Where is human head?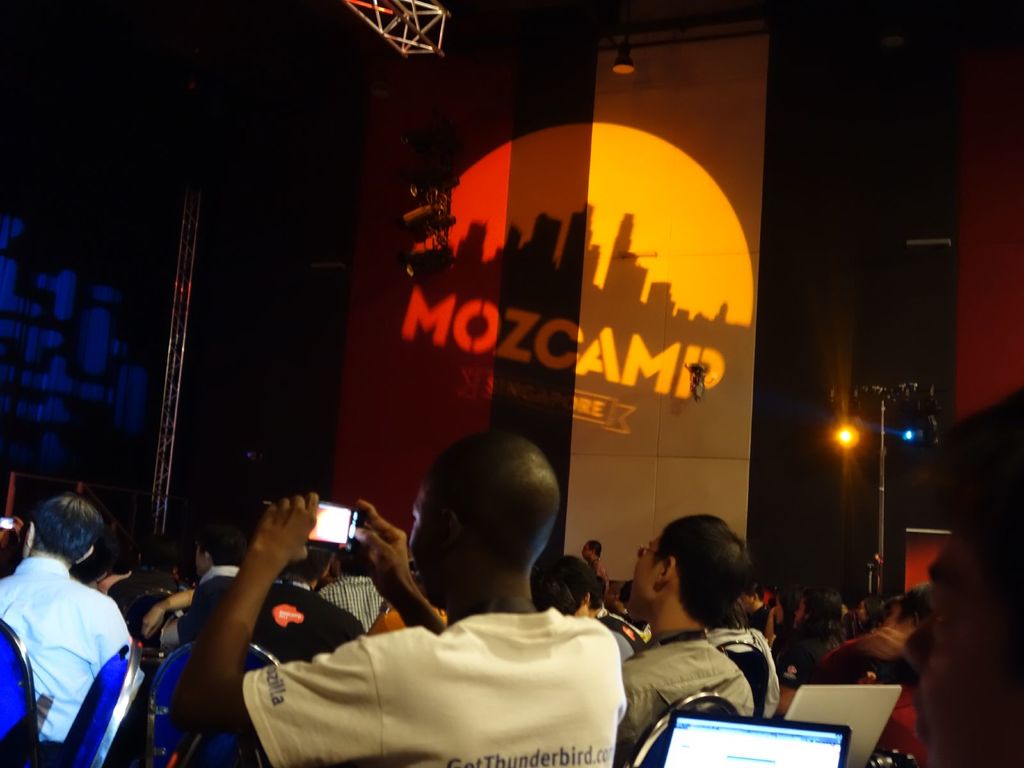
detection(795, 594, 845, 629).
